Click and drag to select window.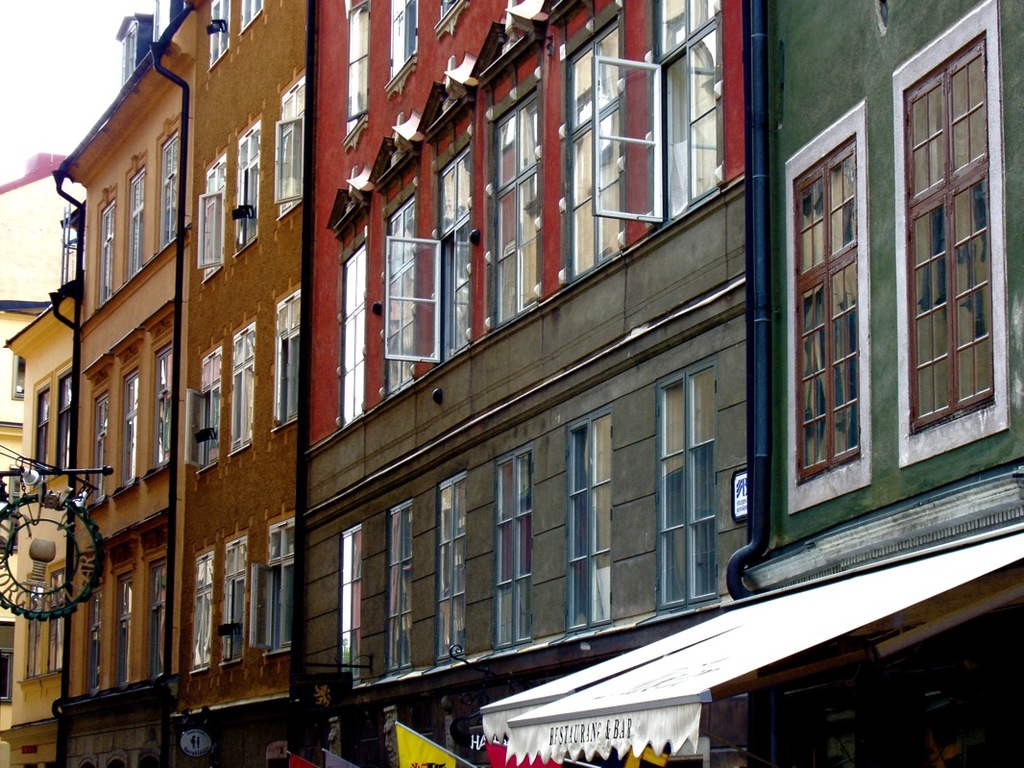
Selection: Rect(591, 2, 725, 220).
